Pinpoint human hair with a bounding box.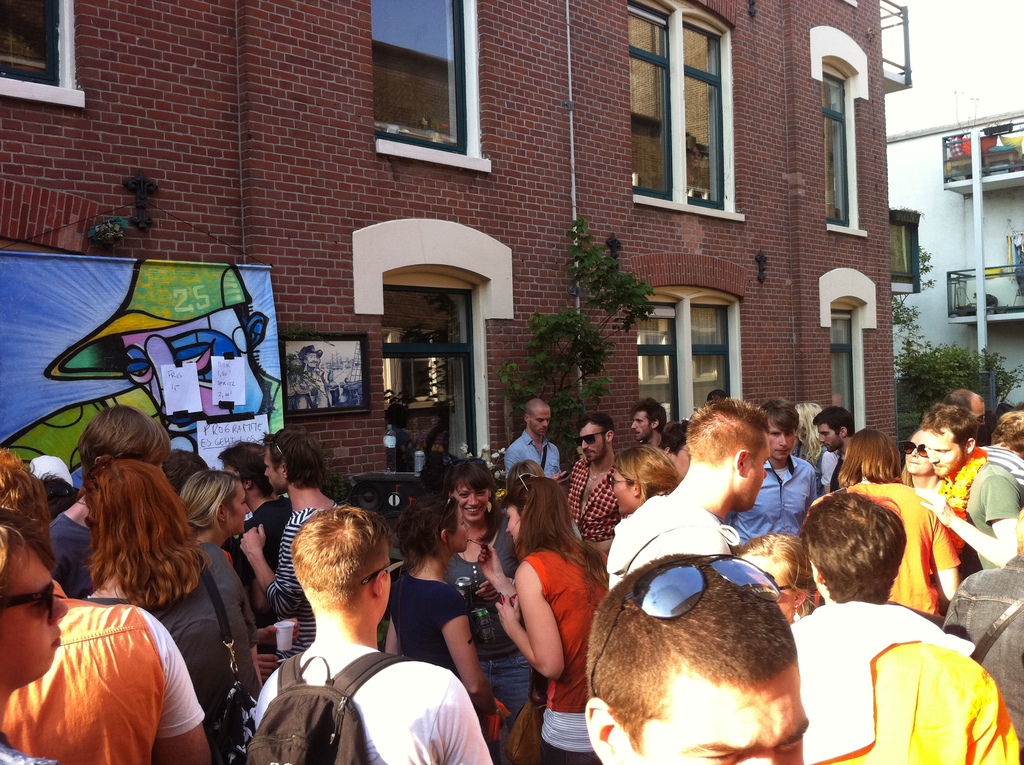
[811,402,852,438].
